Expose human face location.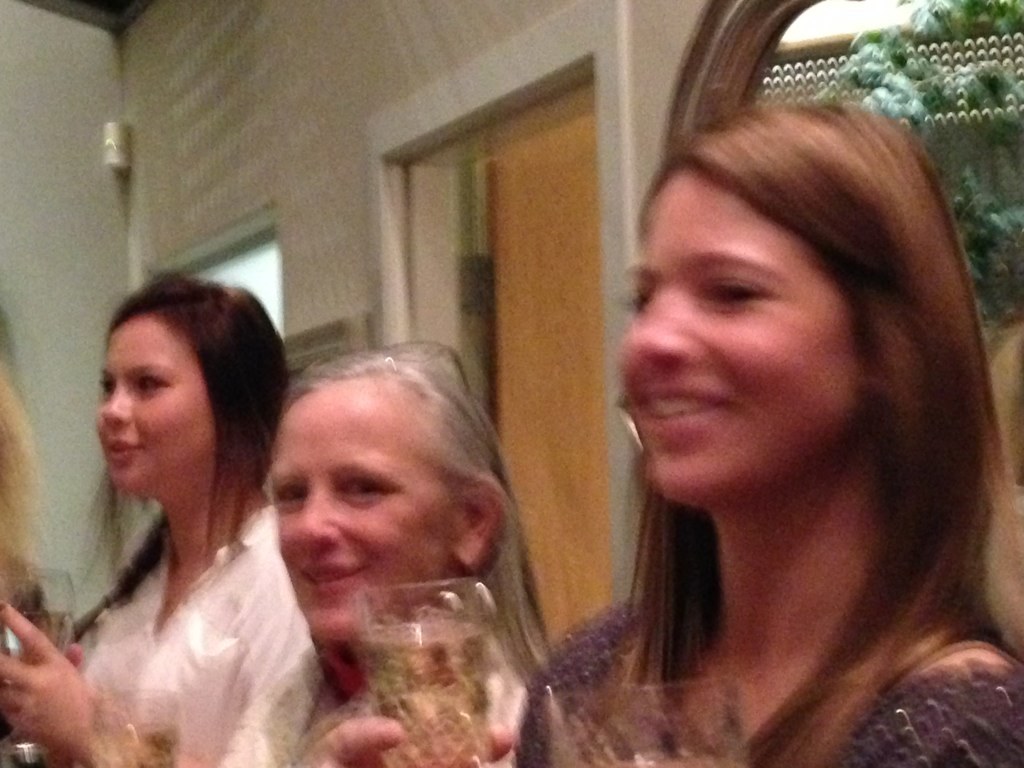
Exposed at rect(270, 387, 455, 643).
